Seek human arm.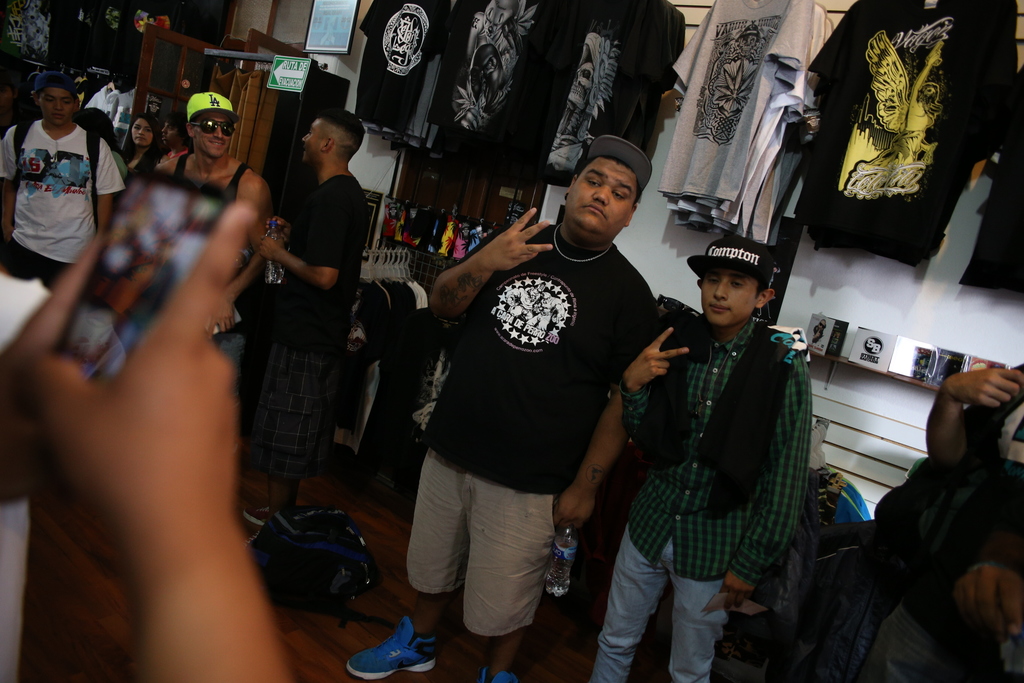
Rect(0, 220, 110, 509).
